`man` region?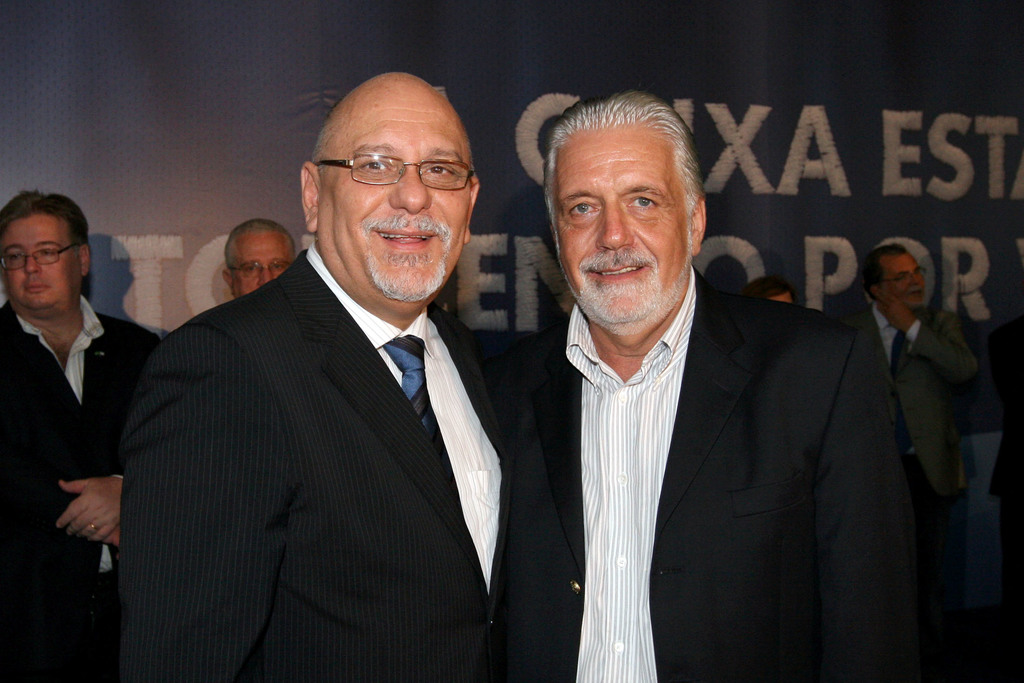
pyautogui.locateOnScreen(0, 186, 161, 682)
